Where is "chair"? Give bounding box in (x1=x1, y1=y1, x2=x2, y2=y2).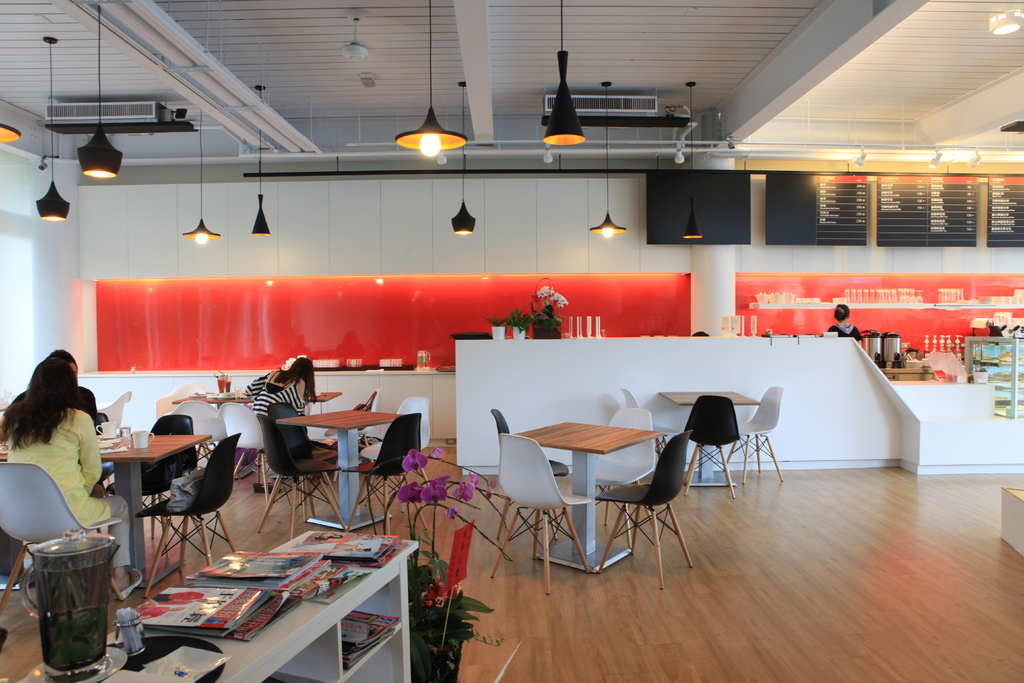
(x1=364, y1=396, x2=441, y2=510).
